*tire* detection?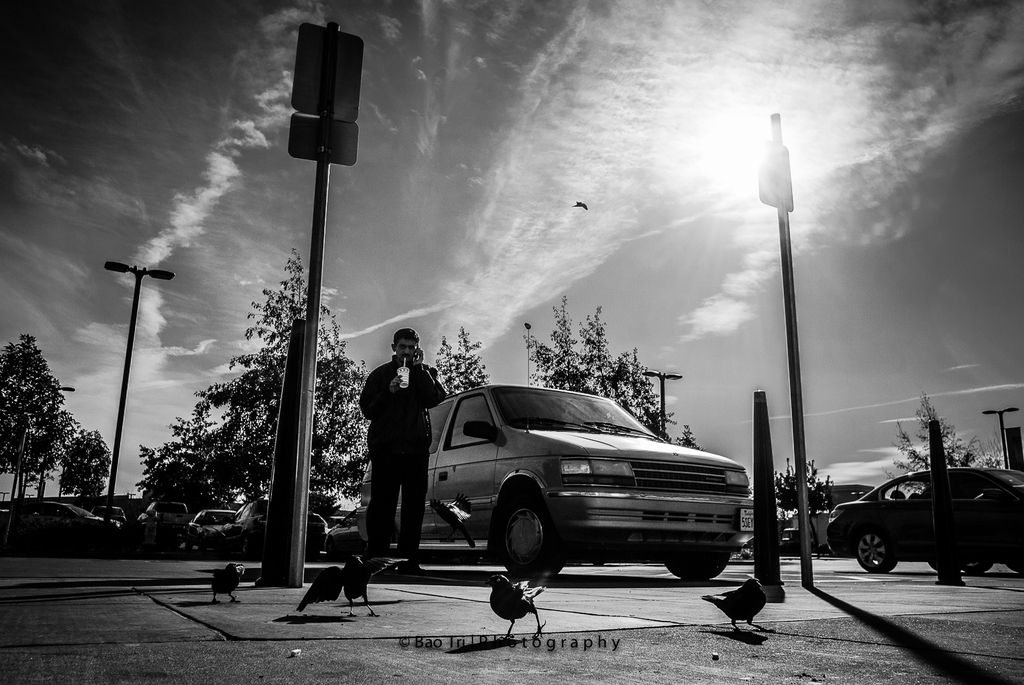
{"left": 502, "top": 486, "right": 563, "bottom": 585}
